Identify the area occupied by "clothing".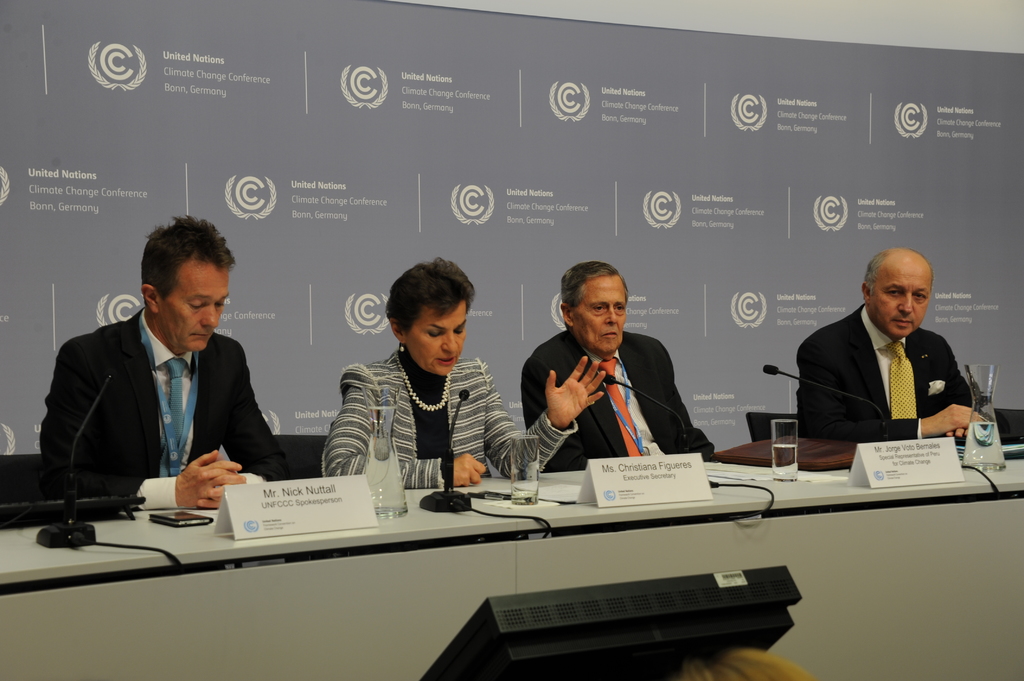
Area: x1=321 y1=352 x2=579 y2=501.
